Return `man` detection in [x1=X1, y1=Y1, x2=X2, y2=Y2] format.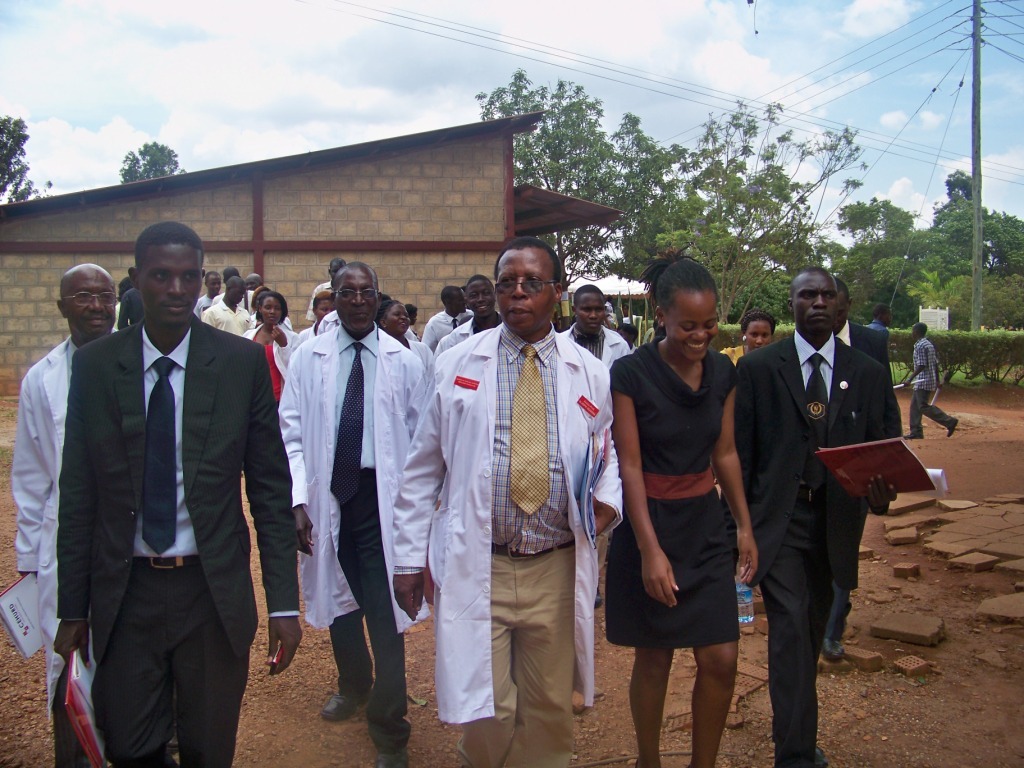
[x1=194, y1=274, x2=218, y2=319].
